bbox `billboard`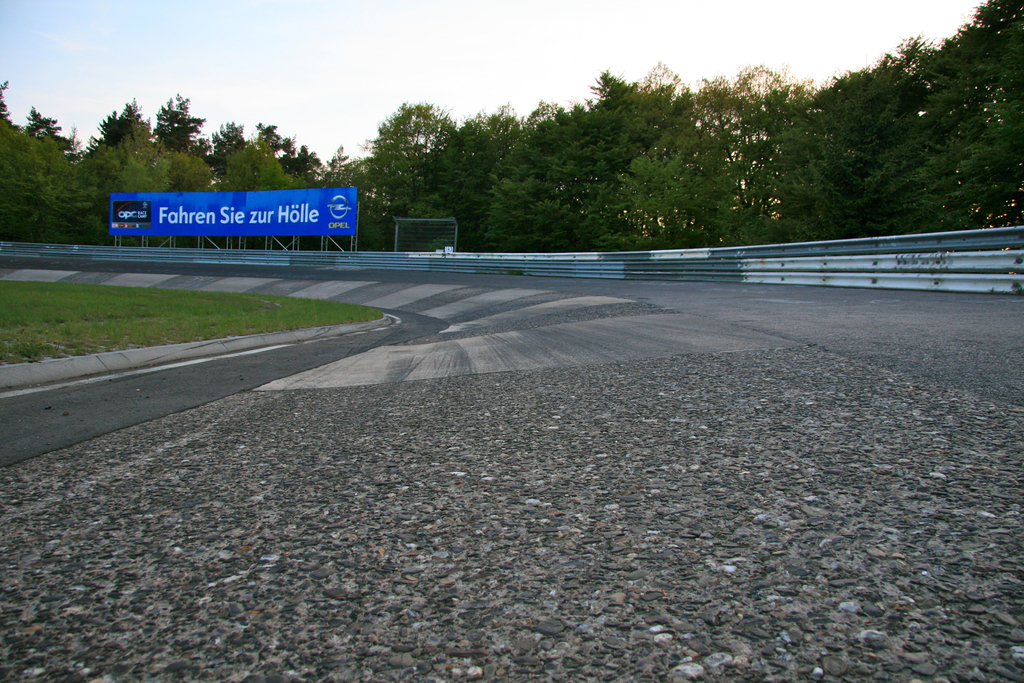
Rect(110, 190, 367, 234)
